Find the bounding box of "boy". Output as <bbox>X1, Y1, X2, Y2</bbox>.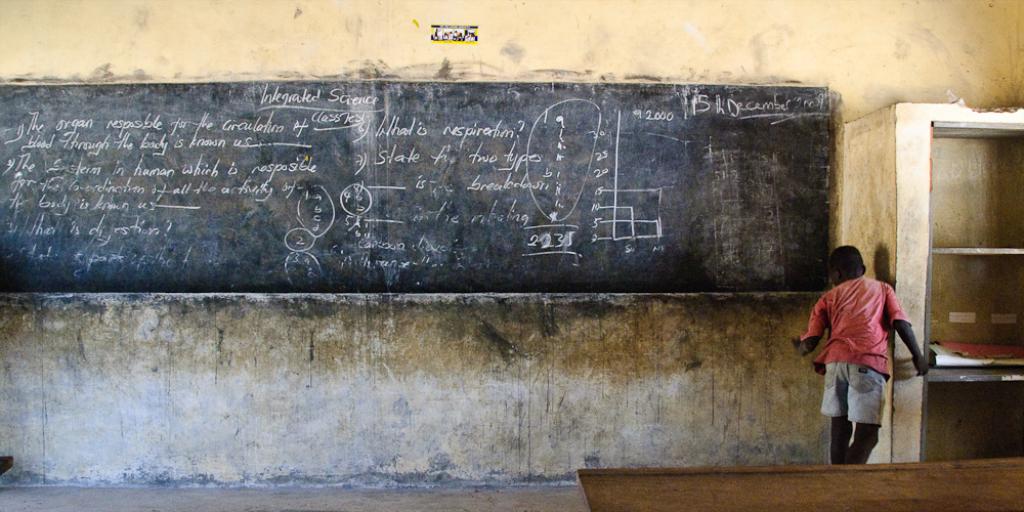
<bbox>798, 239, 923, 458</bbox>.
